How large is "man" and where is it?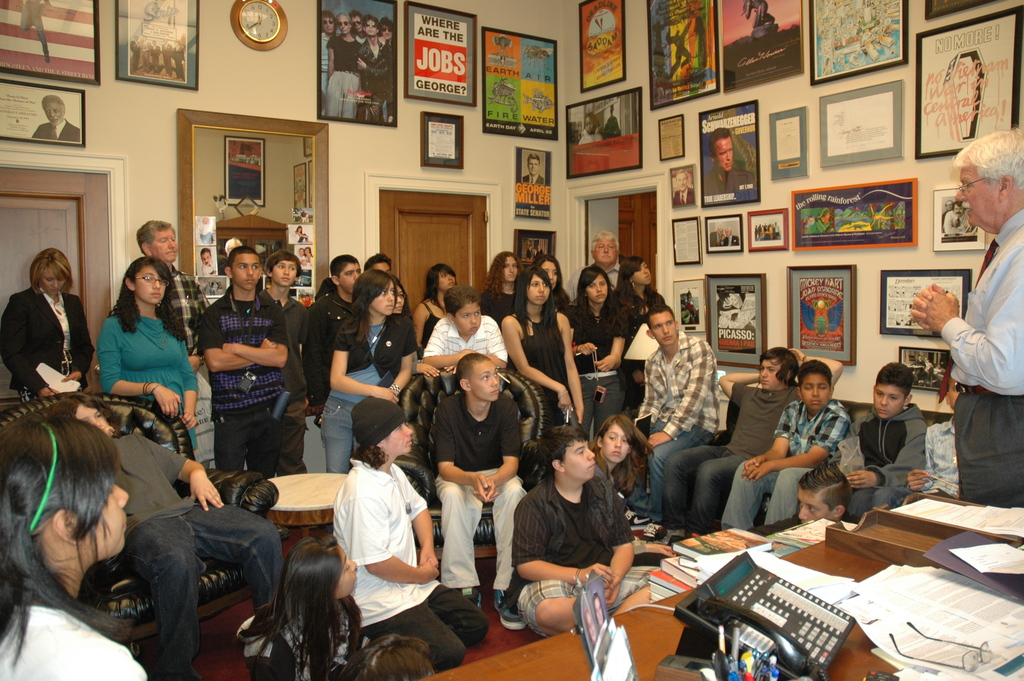
Bounding box: (904,121,1023,500).
